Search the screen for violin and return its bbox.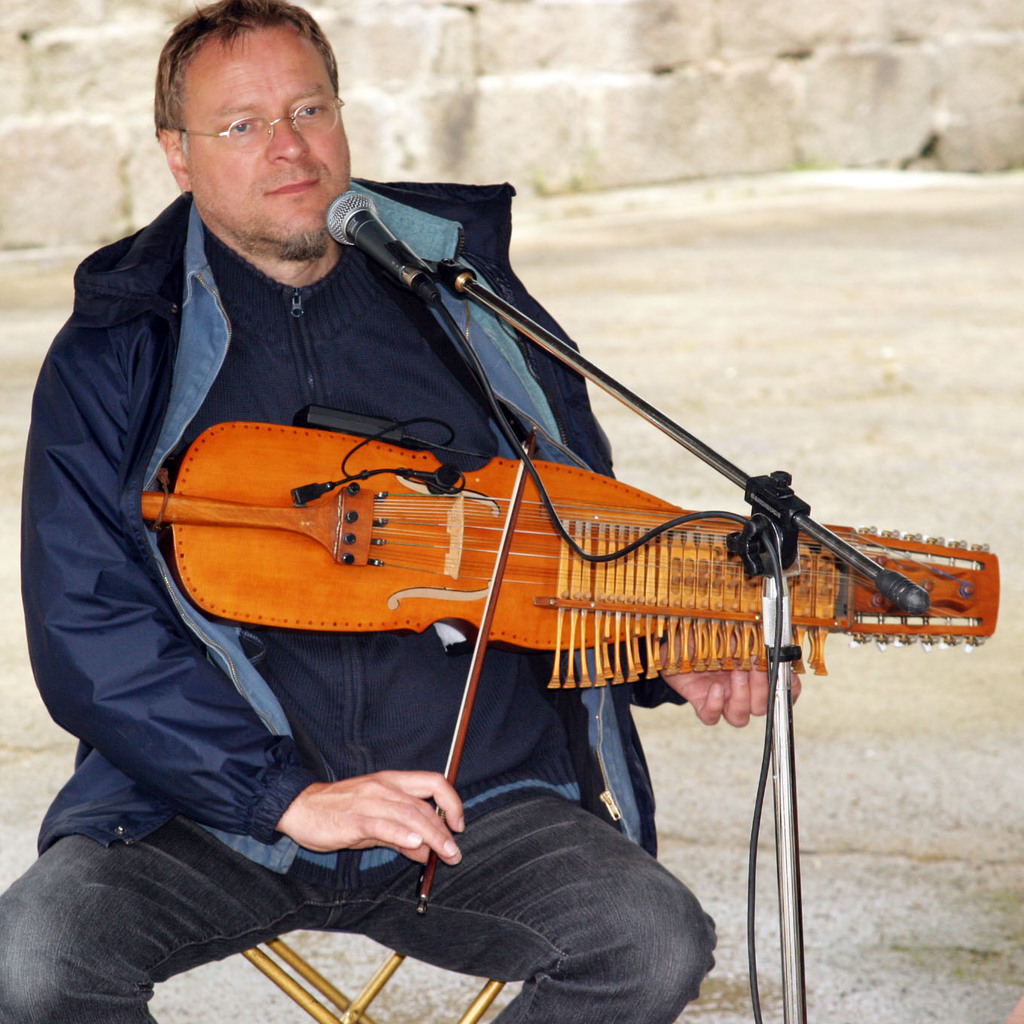
Found: 129:416:1001:917.
